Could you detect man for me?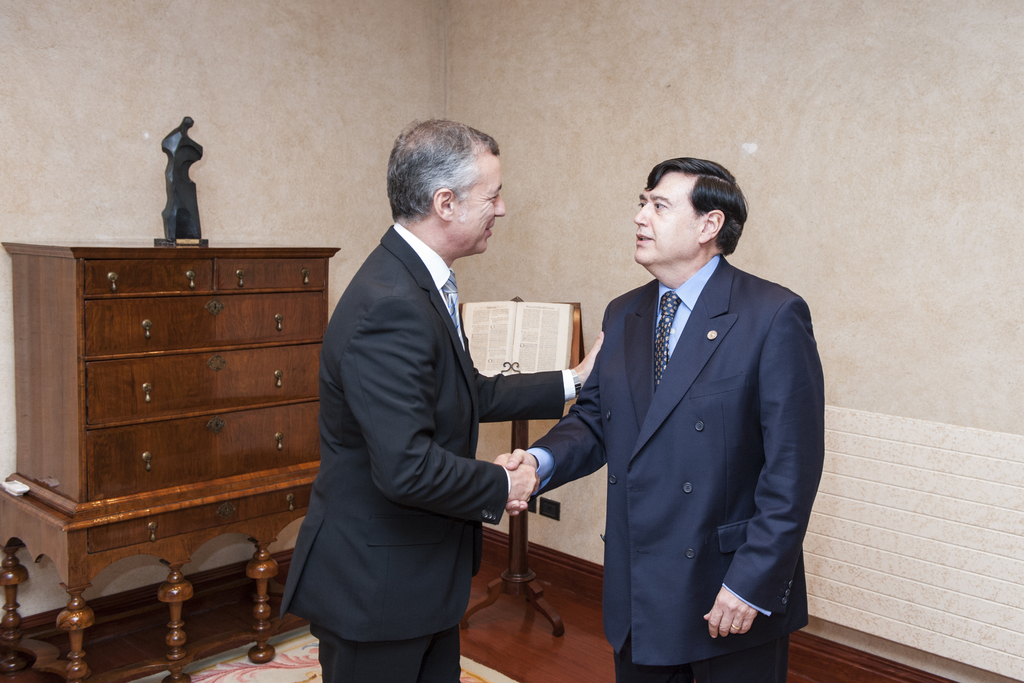
Detection result: (left=284, top=105, right=553, bottom=682).
